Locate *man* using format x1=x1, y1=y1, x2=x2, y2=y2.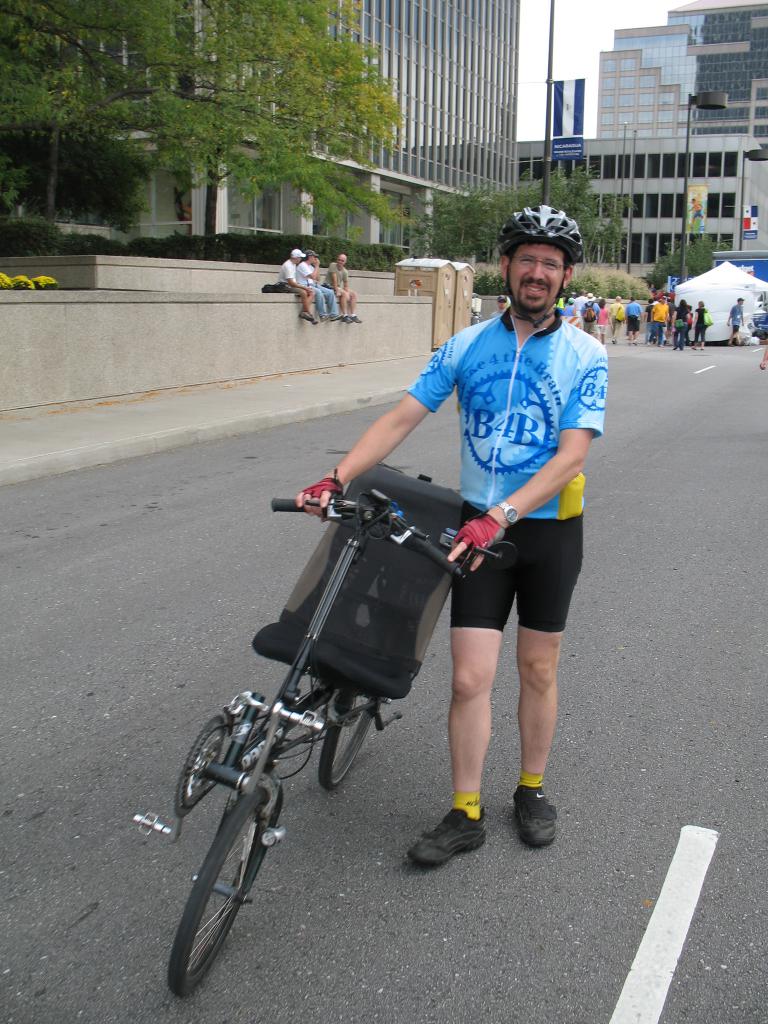
x1=282, y1=246, x2=318, y2=330.
